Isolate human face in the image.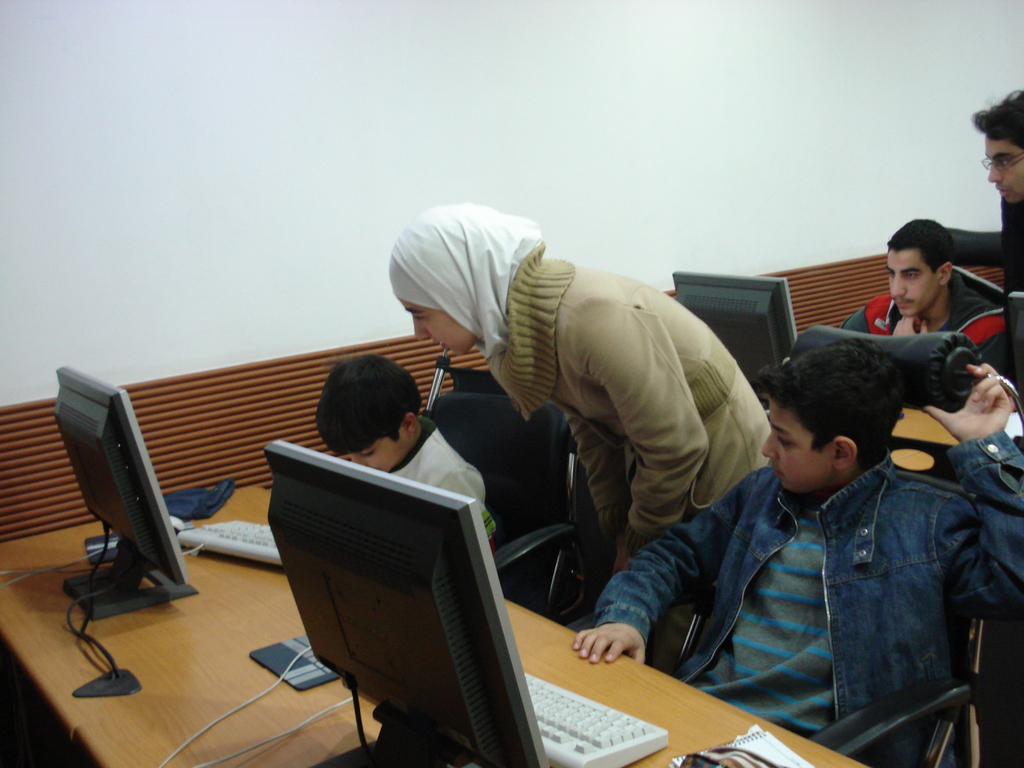
Isolated region: select_region(402, 303, 472, 360).
